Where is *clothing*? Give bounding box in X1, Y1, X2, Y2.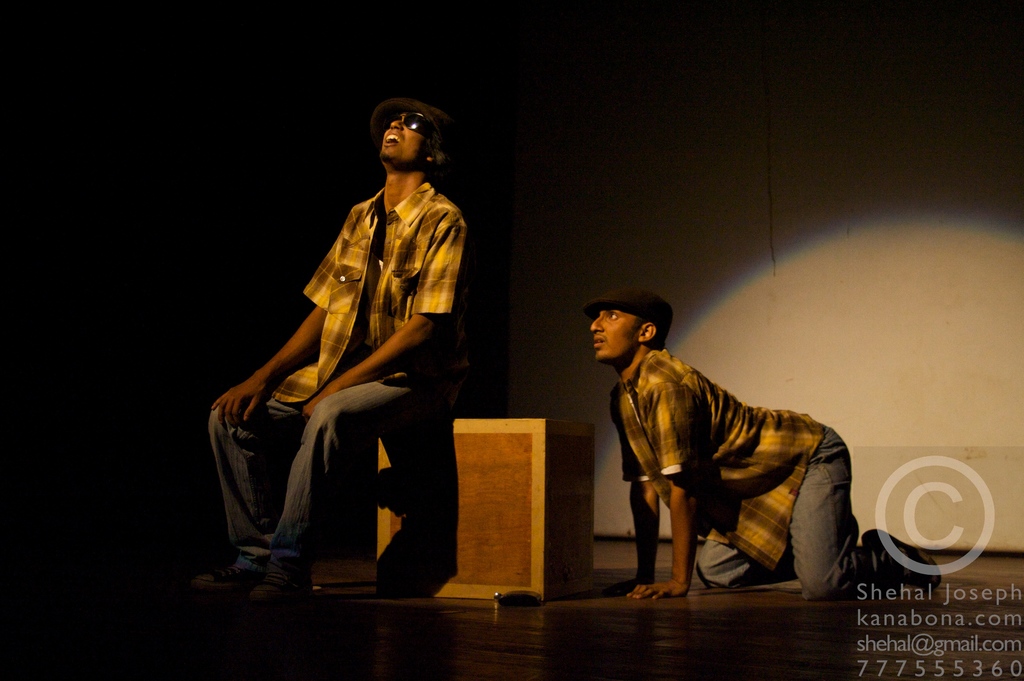
597, 313, 854, 601.
